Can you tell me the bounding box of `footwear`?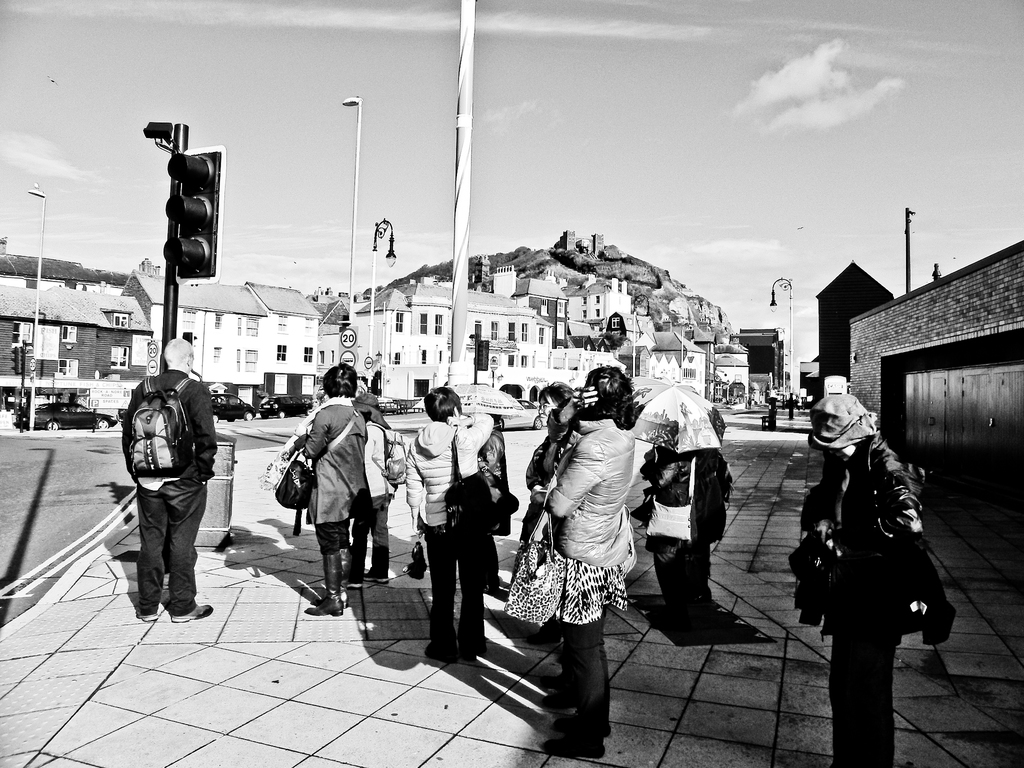
bbox=[170, 605, 216, 621].
